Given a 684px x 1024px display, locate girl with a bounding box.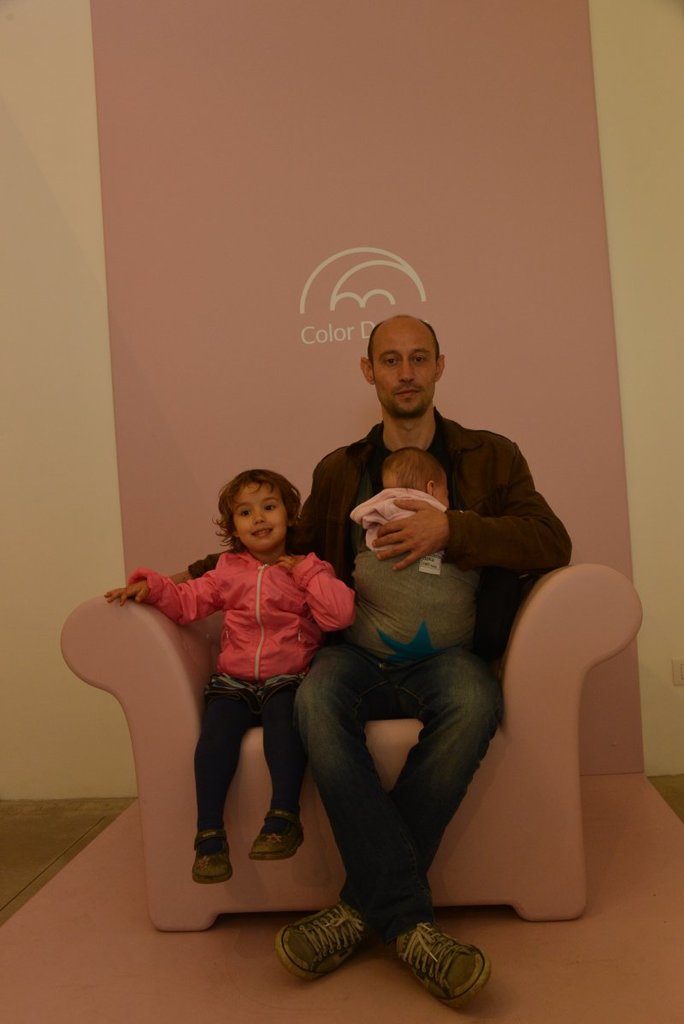
Located: pyautogui.locateOnScreen(102, 469, 356, 886).
